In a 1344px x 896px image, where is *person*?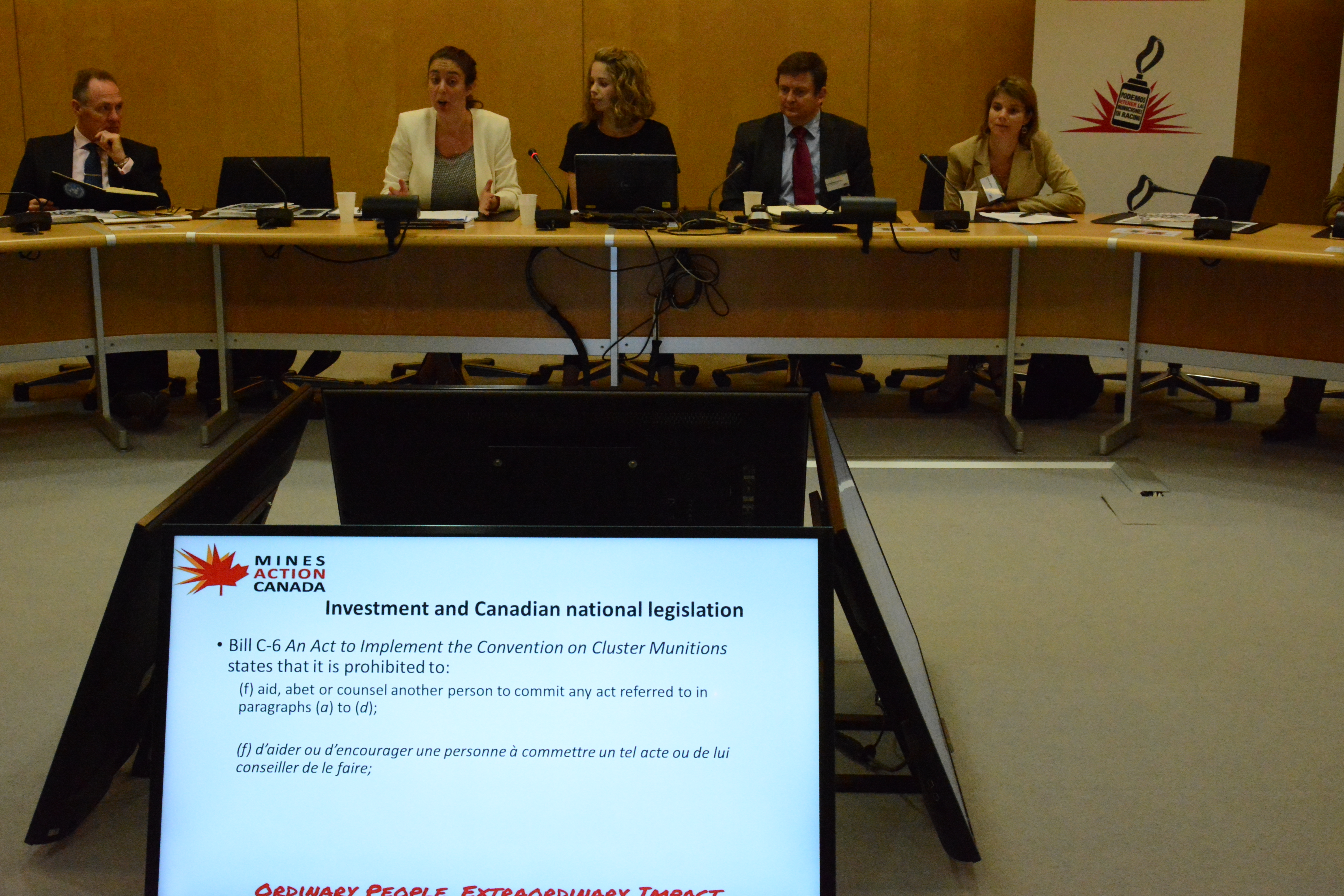
region(123, 10, 153, 87).
